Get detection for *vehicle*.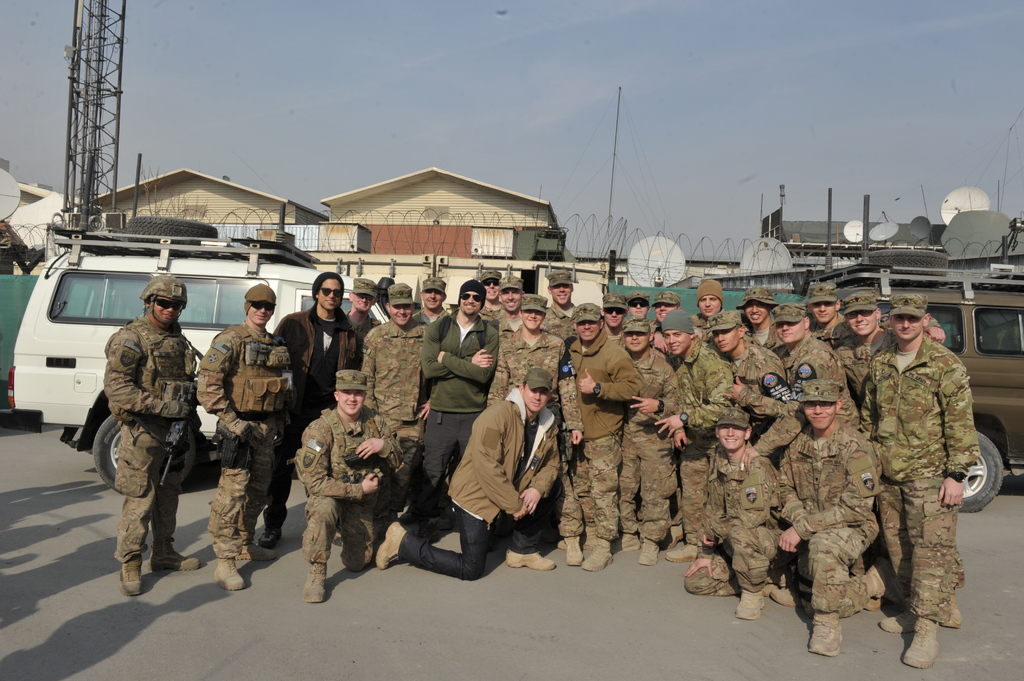
Detection: 3, 229, 392, 494.
